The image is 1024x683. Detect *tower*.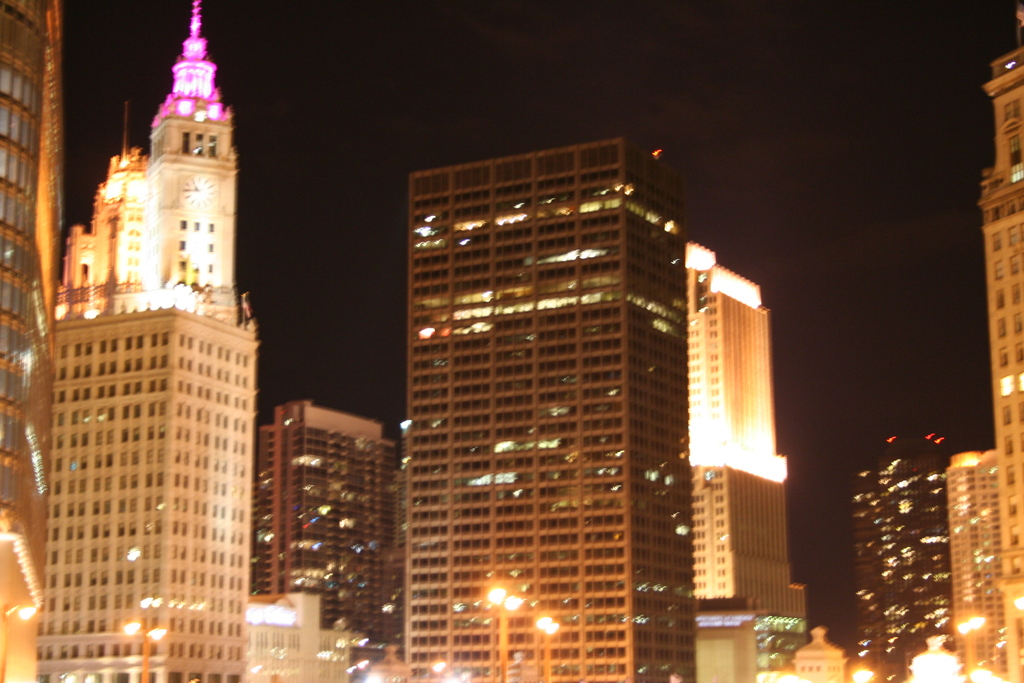
Detection: (left=1, top=1, right=59, bottom=641).
